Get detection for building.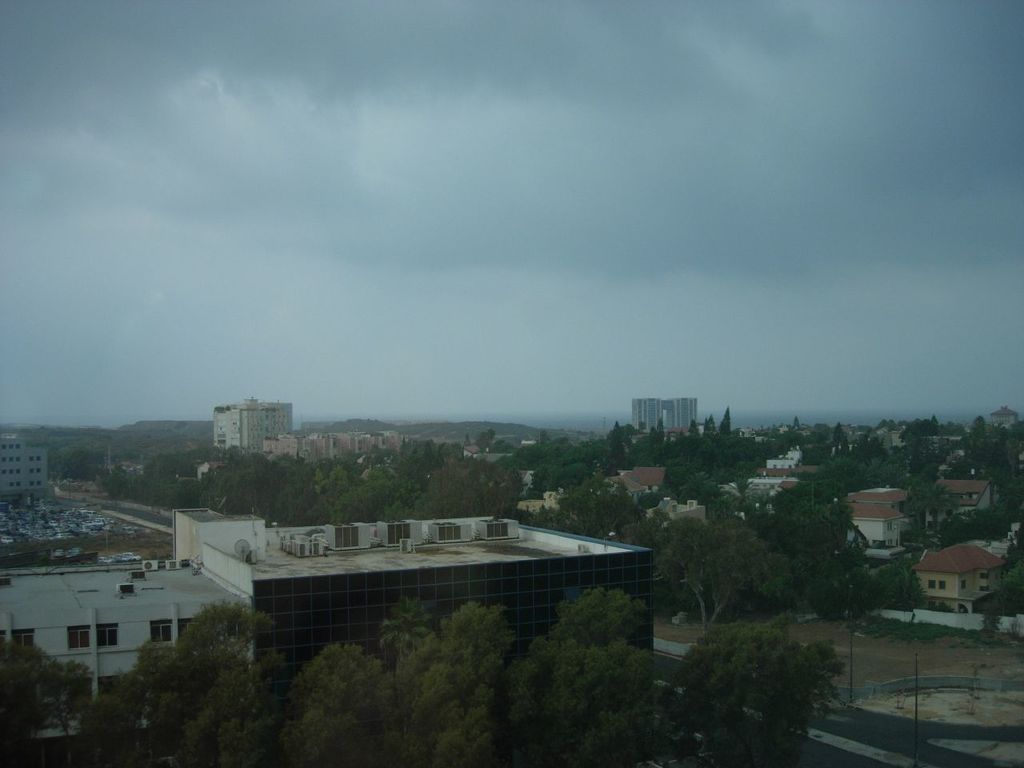
Detection: x1=197 y1=518 x2=644 y2=654.
